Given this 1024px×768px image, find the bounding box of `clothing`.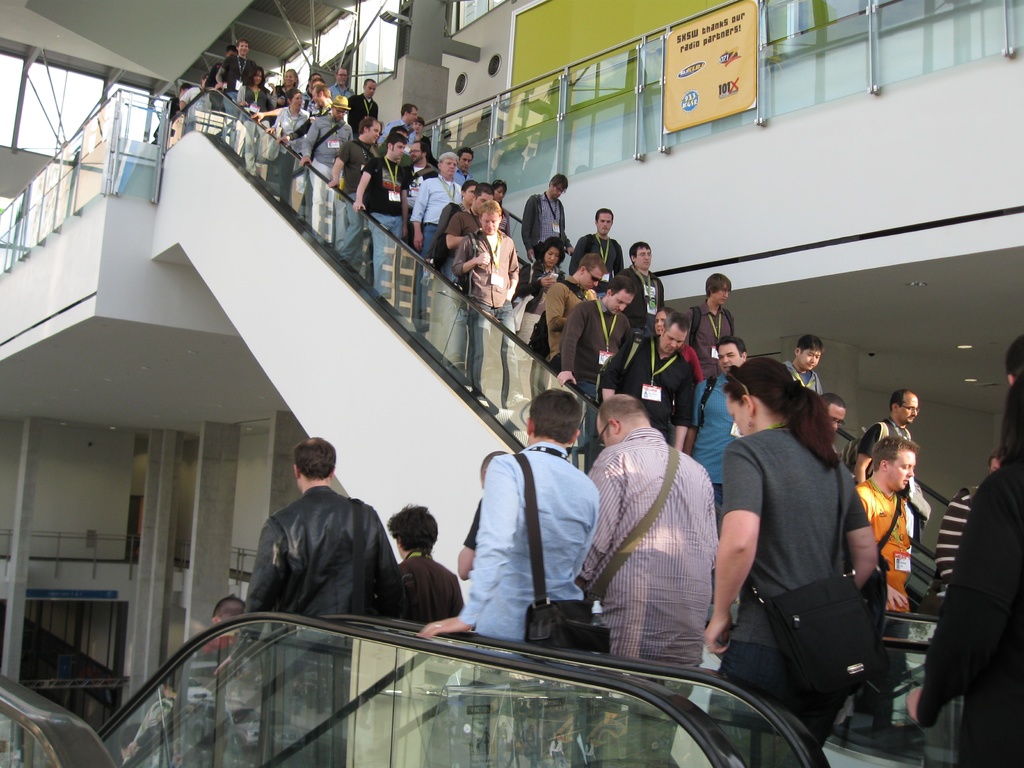
289:107:319:145.
